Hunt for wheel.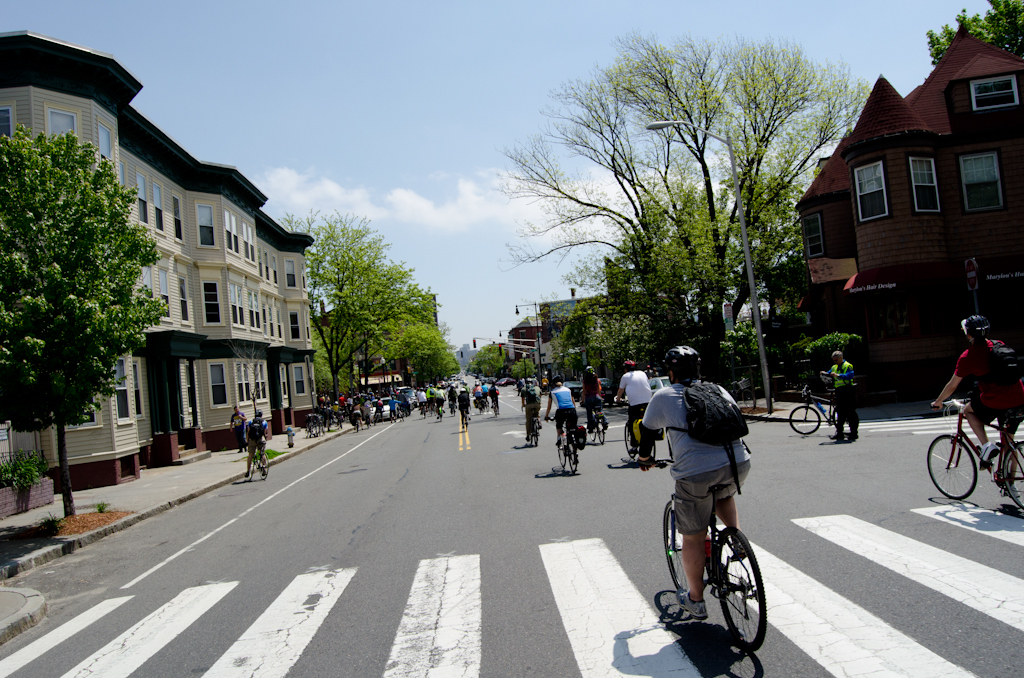
Hunted down at [529, 436, 534, 447].
